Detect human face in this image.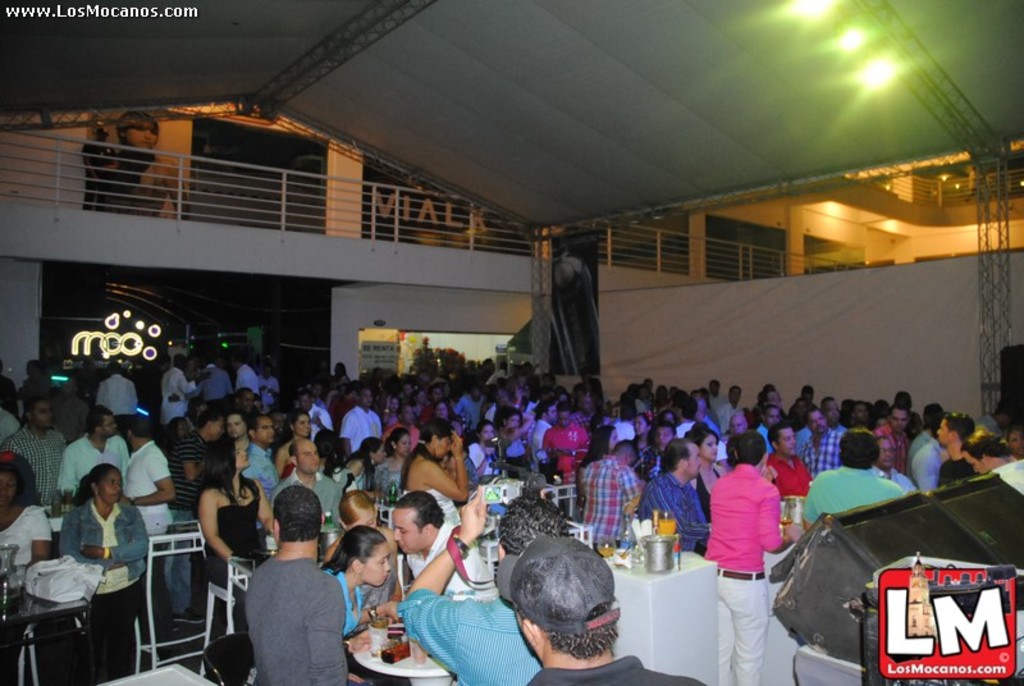
Detection: pyautogui.locateOnScreen(878, 435, 896, 467).
